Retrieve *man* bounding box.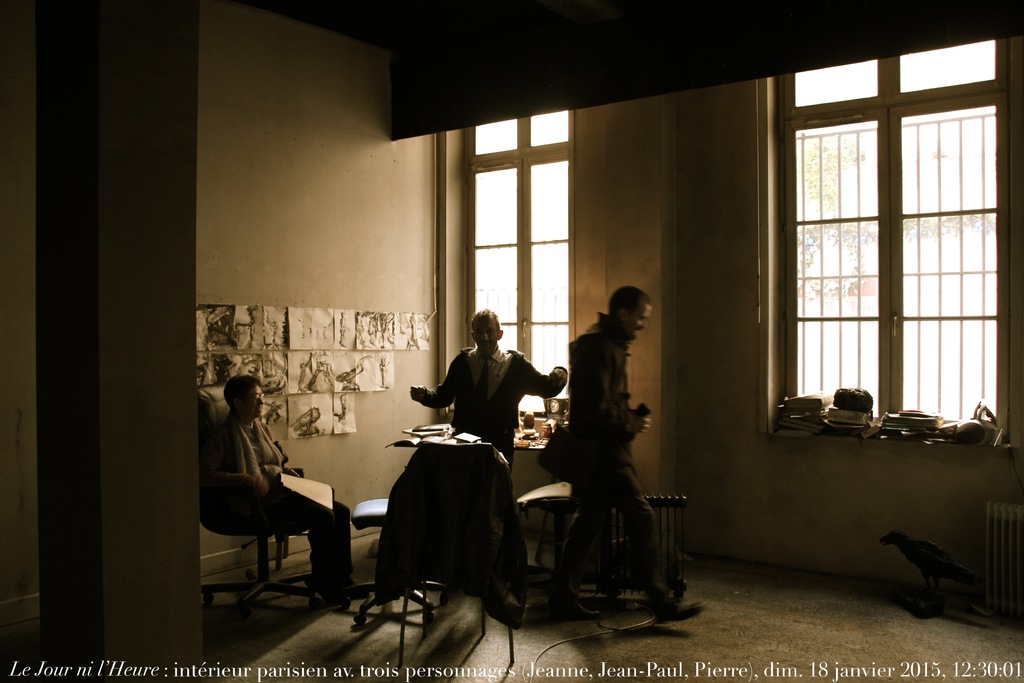
Bounding box: (left=547, top=284, right=675, bottom=621).
